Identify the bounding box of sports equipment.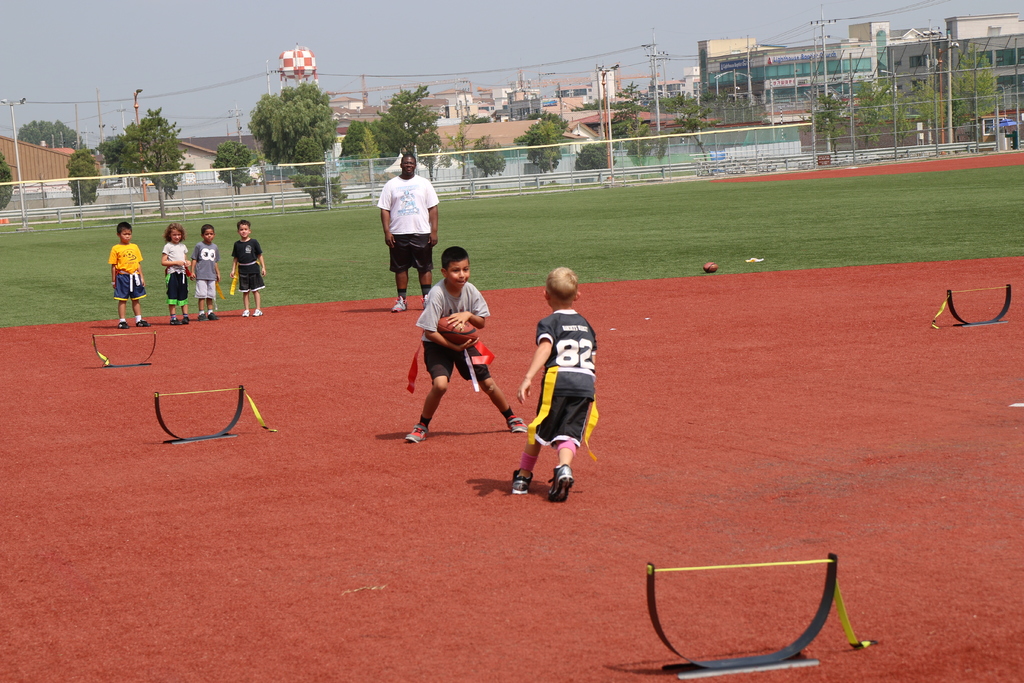
(x1=198, y1=314, x2=209, y2=322).
